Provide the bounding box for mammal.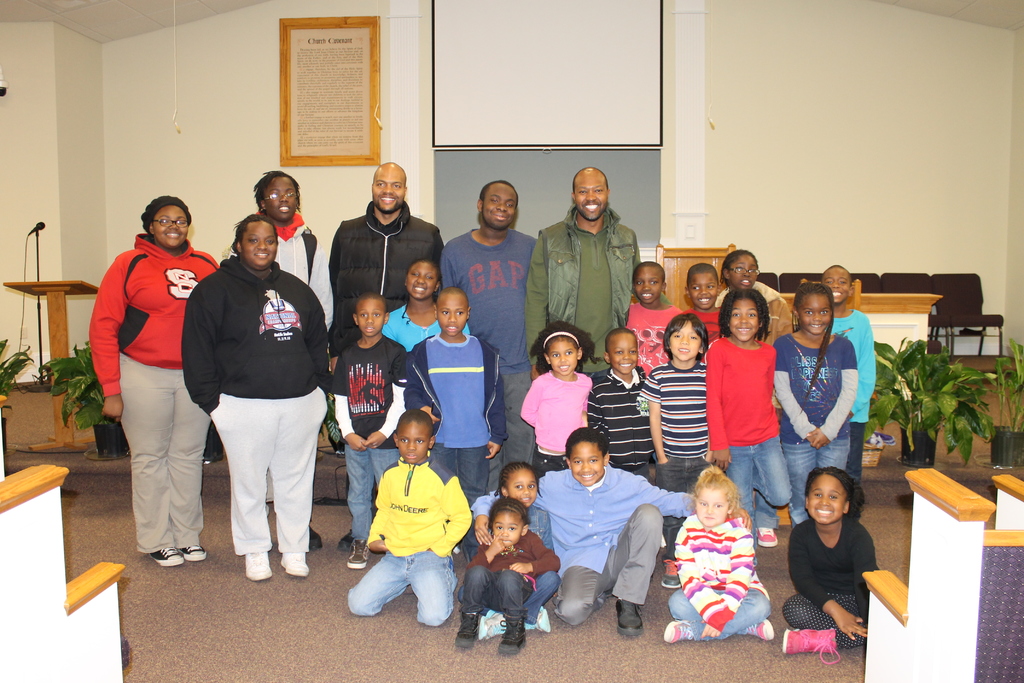
pyautogui.locateOnScreen(522, 163, 671, 381).
